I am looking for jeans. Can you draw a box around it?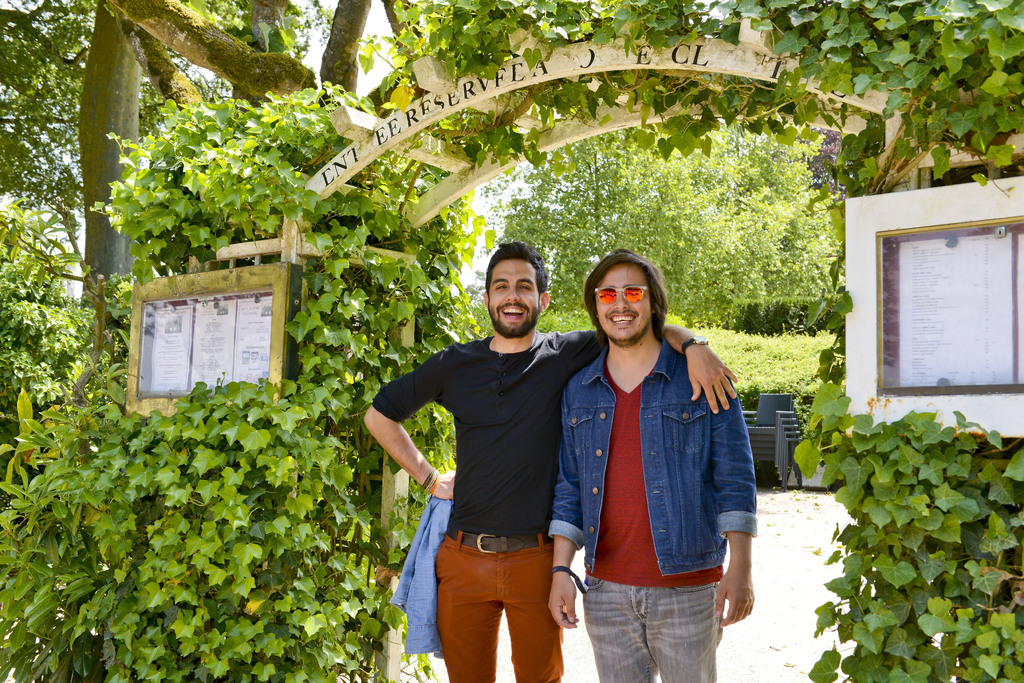
Sure, the bounding box is <region>580, 580, 726, 682</region>.
